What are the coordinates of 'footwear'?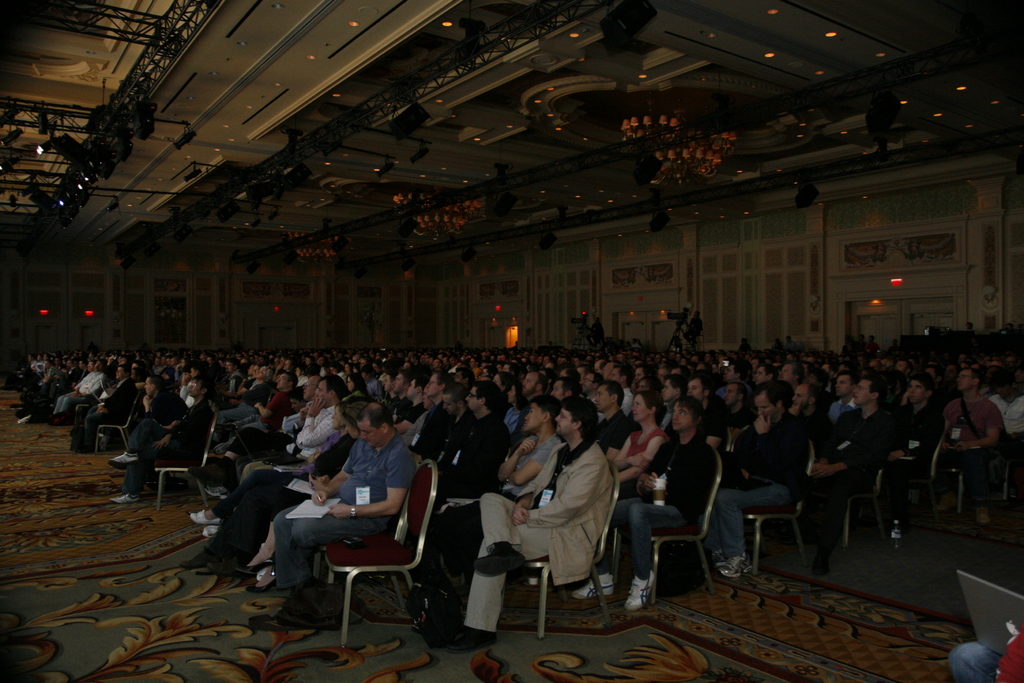
left=623, top=577, right=656, bottom=606.
